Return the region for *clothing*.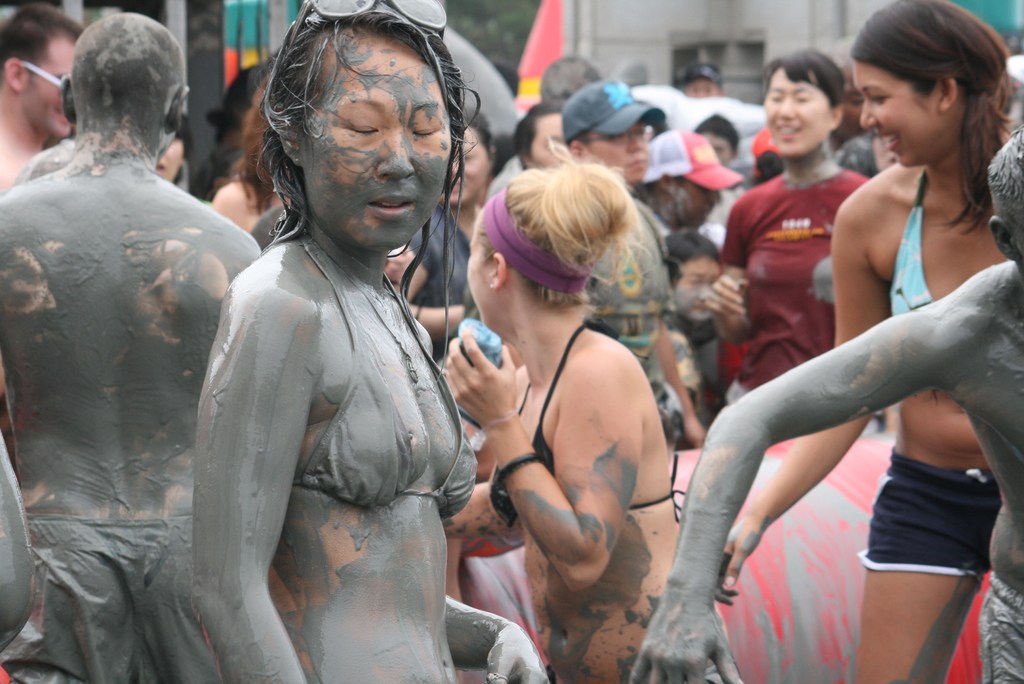
982 589 1021 683.
